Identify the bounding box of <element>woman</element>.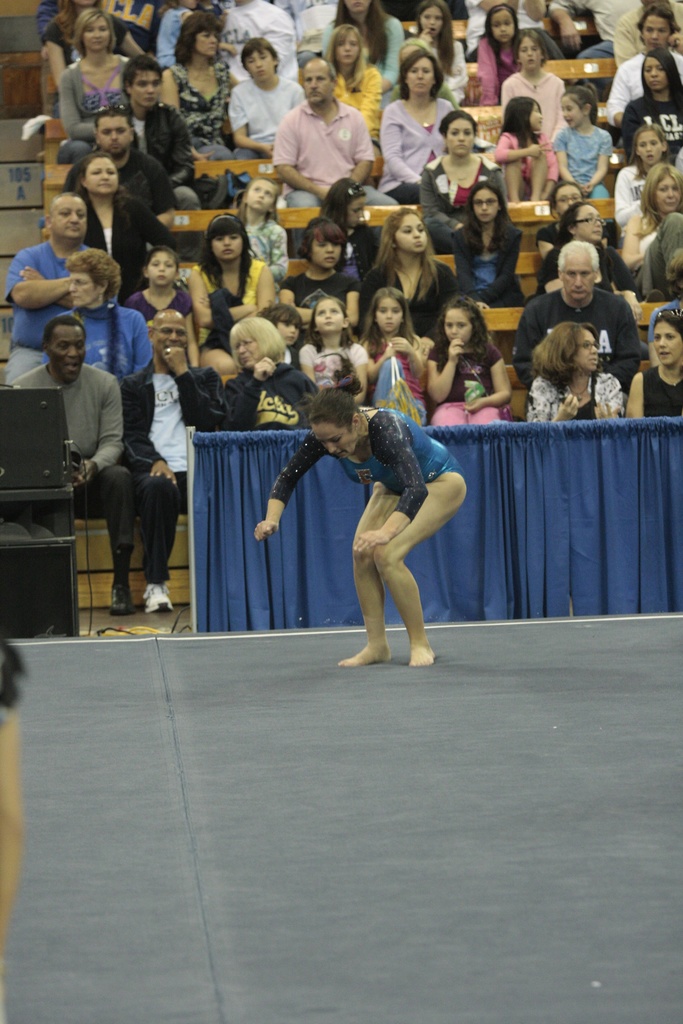
155, 13, 246, 161.
